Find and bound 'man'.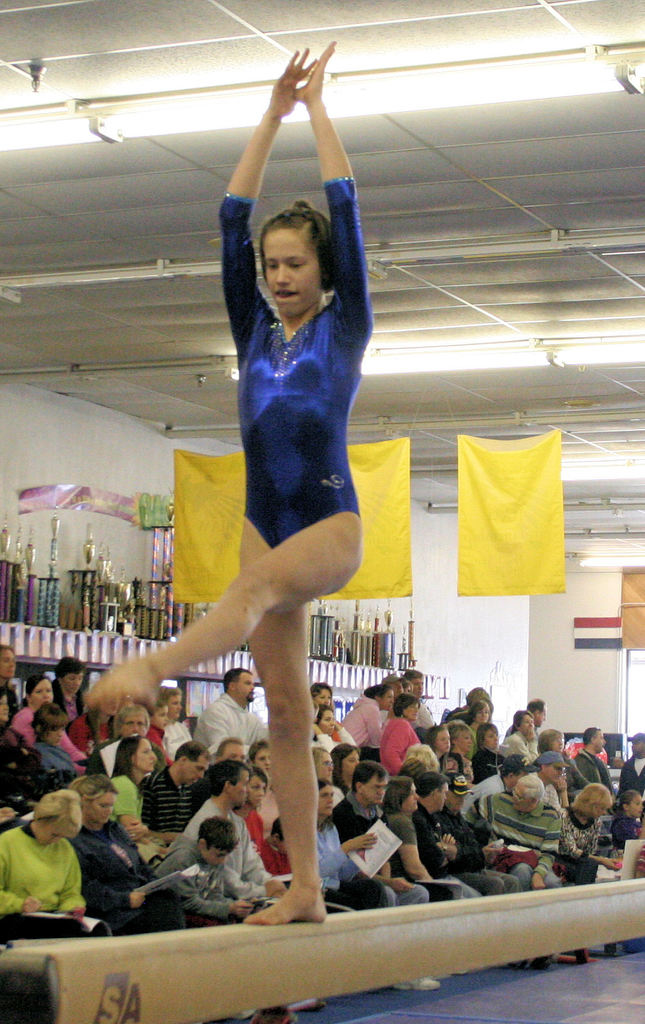
Bound: l=402, t=668, r=436, b=730.
